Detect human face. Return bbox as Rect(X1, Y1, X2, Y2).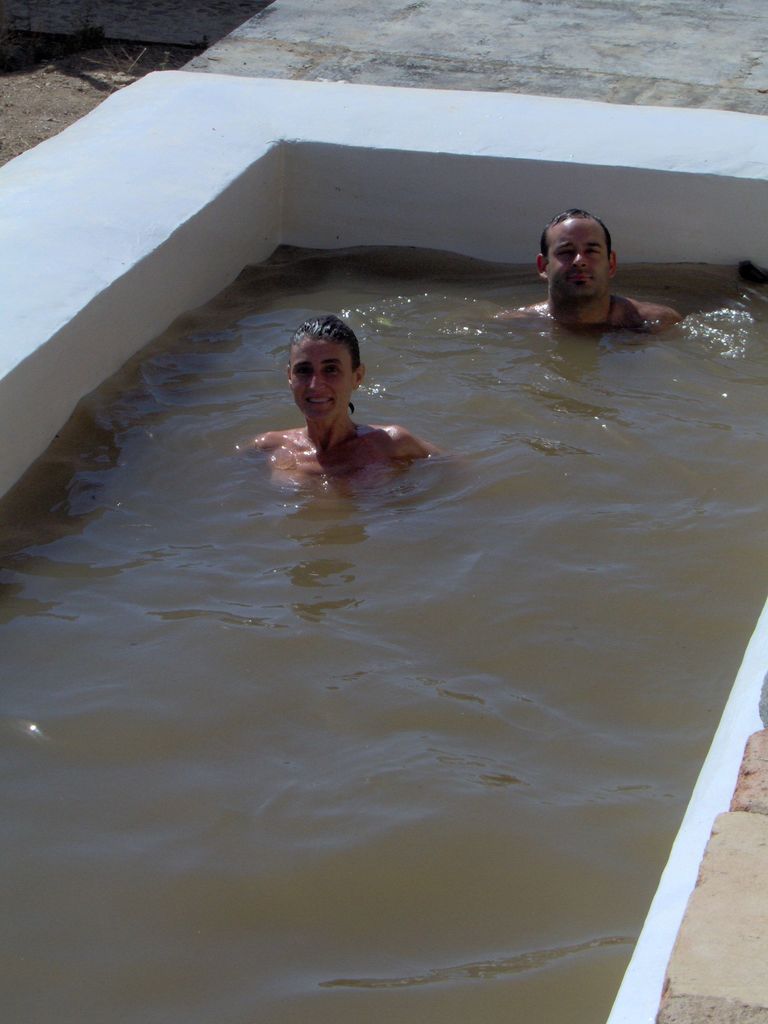
Rect(294, 346, 350, 420).
